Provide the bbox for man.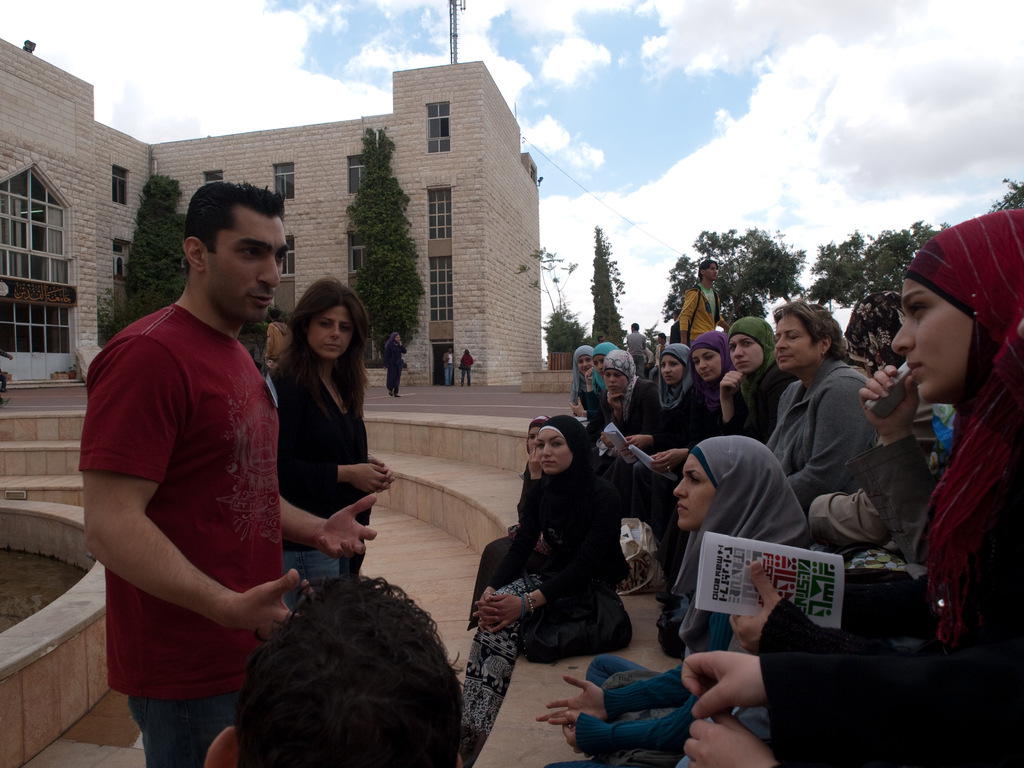
rect(81, 176, 335, 747).
